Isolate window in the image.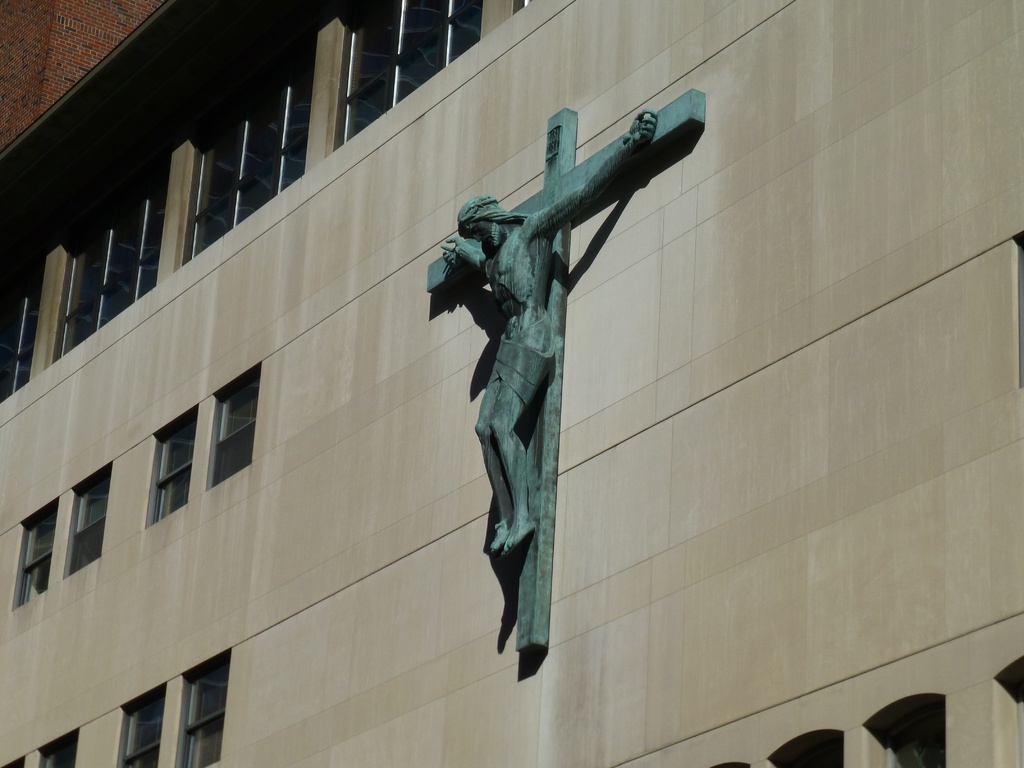
Isolated region: {"x1": 183, "y1": 653, "x2": 231, "y2": 767}.
